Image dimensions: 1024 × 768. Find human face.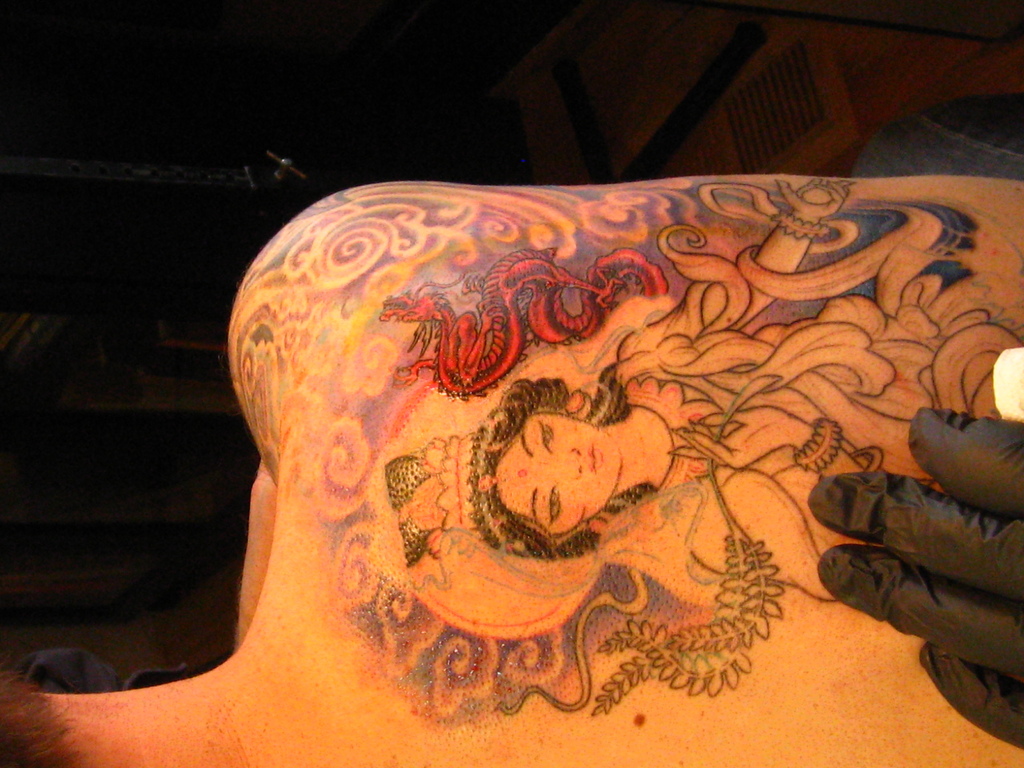
(486,405,625,544).
